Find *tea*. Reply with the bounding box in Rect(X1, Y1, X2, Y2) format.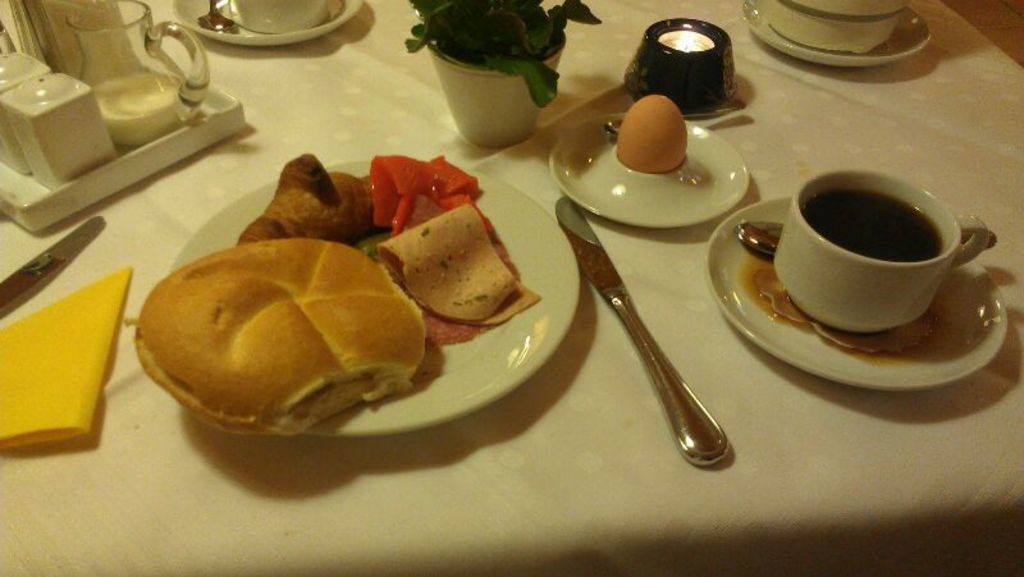
Rect(803, 191, 945, 260).
